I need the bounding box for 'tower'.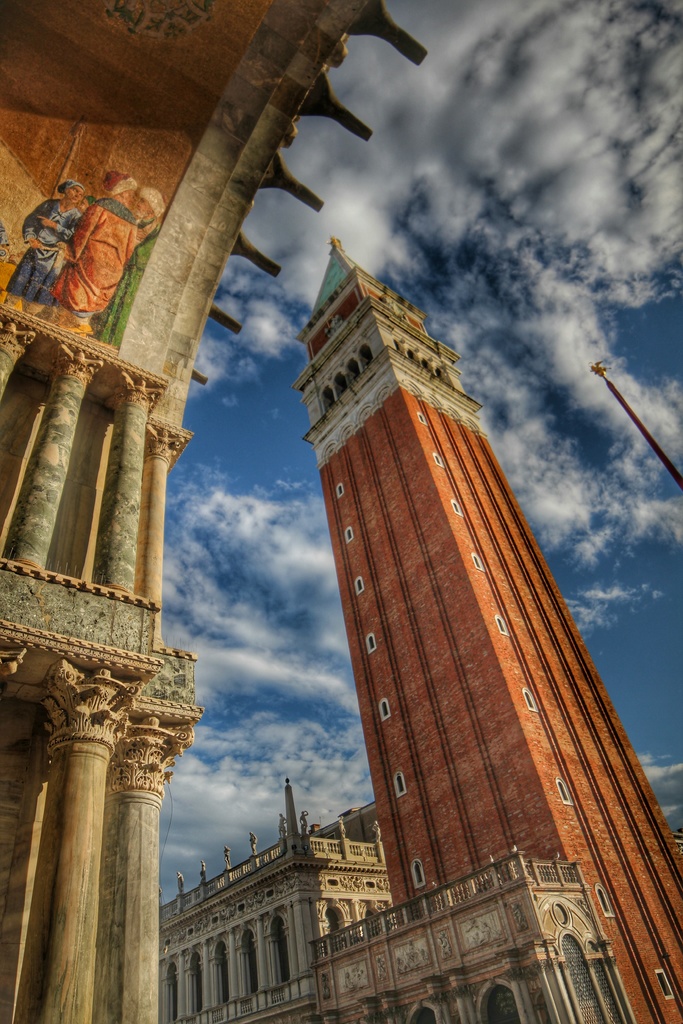
Here it is: bbox(258, 191, 642, 1005).
